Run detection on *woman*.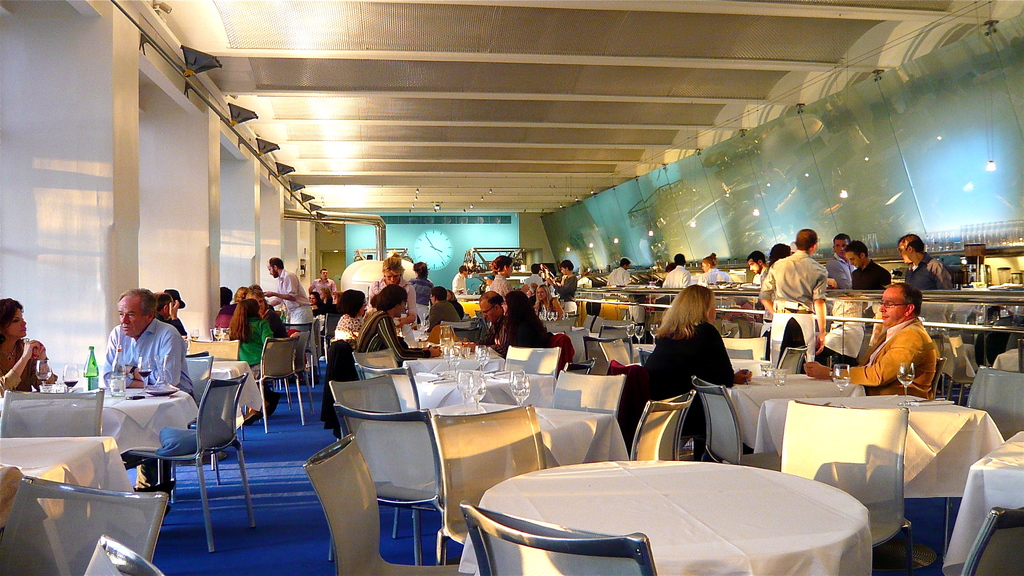
Result: box(486, 288, 551, 357).
